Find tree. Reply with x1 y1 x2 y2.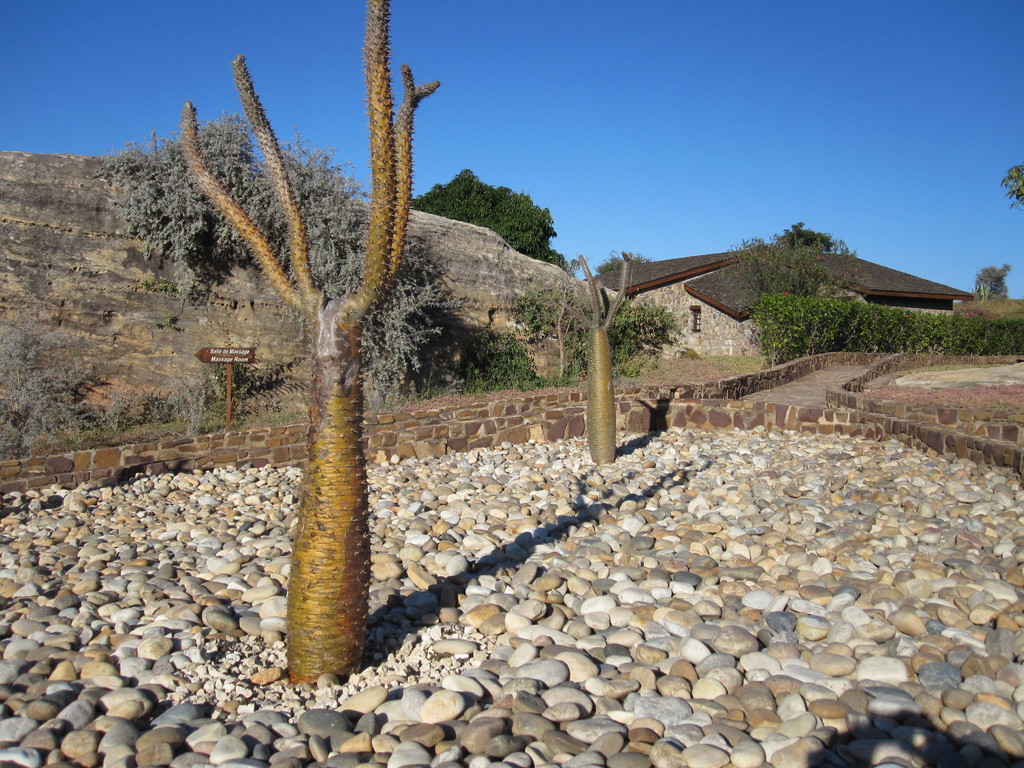
0 311 98 458.
